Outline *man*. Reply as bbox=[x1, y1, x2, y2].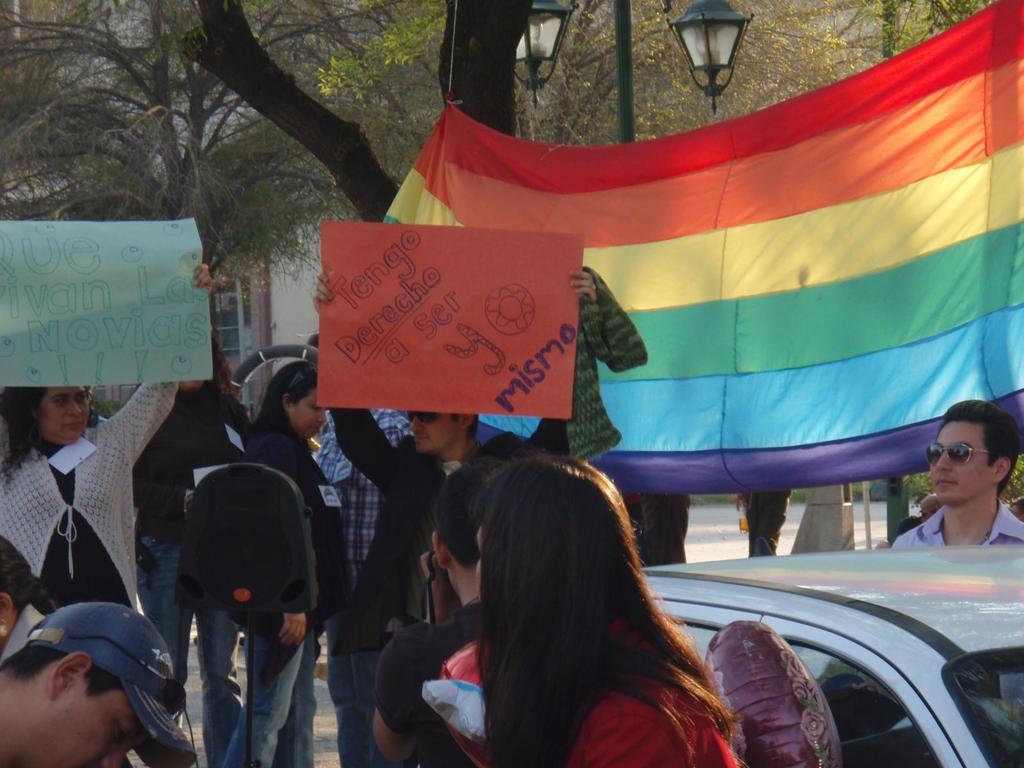
bbox=[330, 399, 419, 767].
